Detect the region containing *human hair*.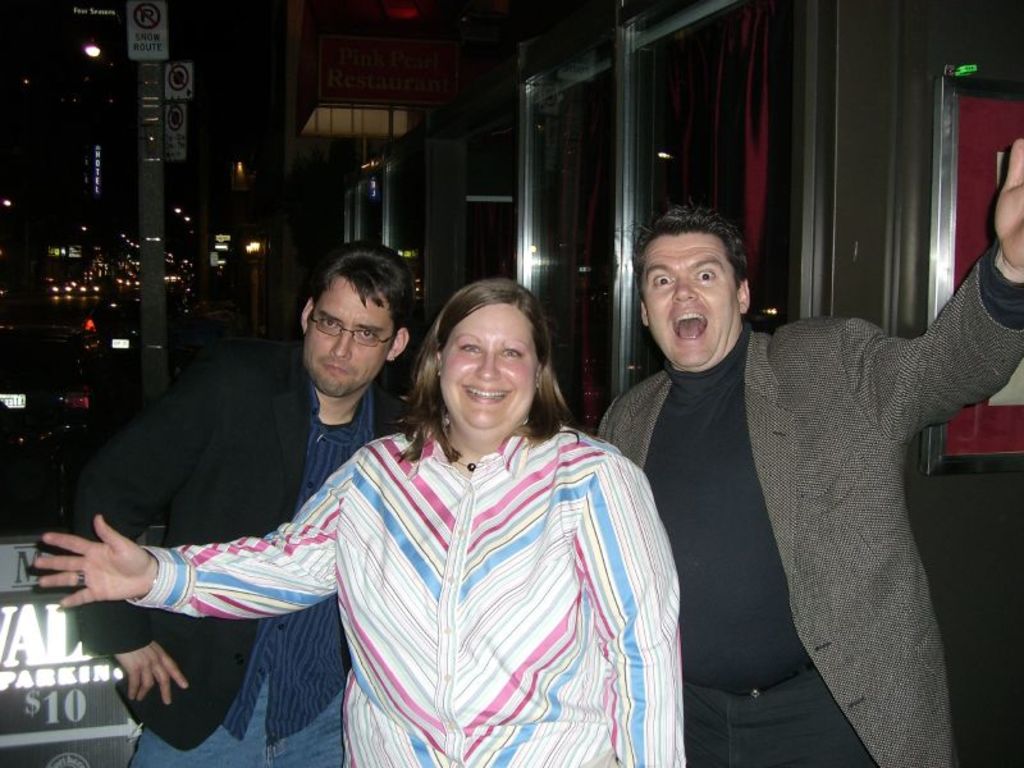
[403,276,556,468].
